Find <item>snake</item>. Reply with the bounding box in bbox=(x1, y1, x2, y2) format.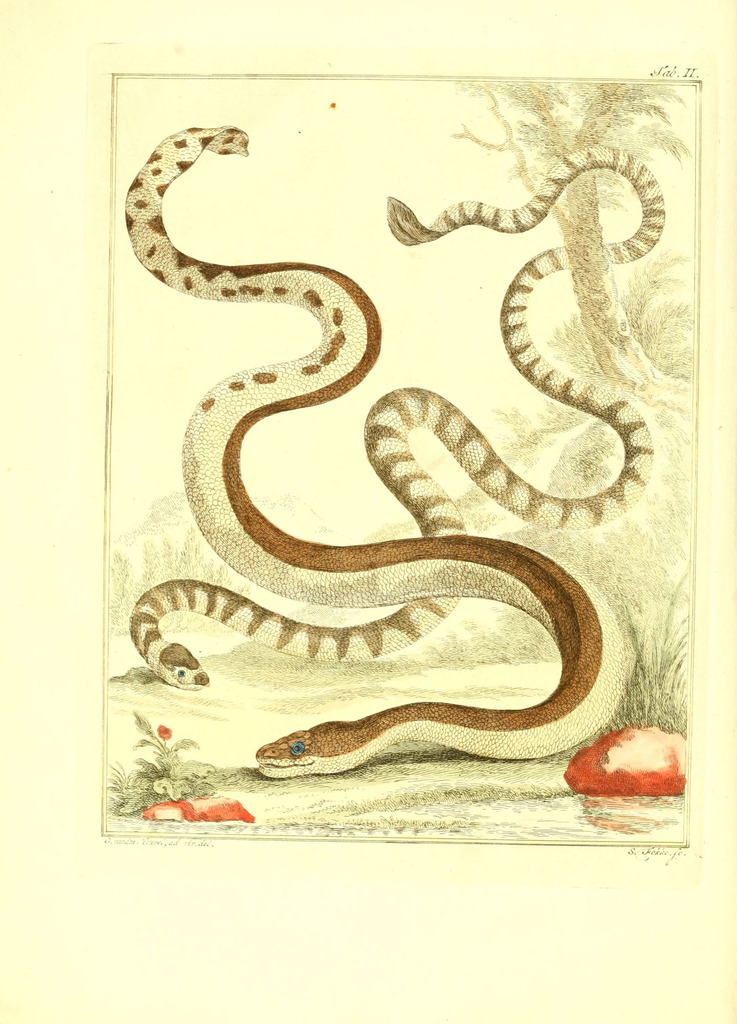
bbox=(129, 134, 667, 676).
